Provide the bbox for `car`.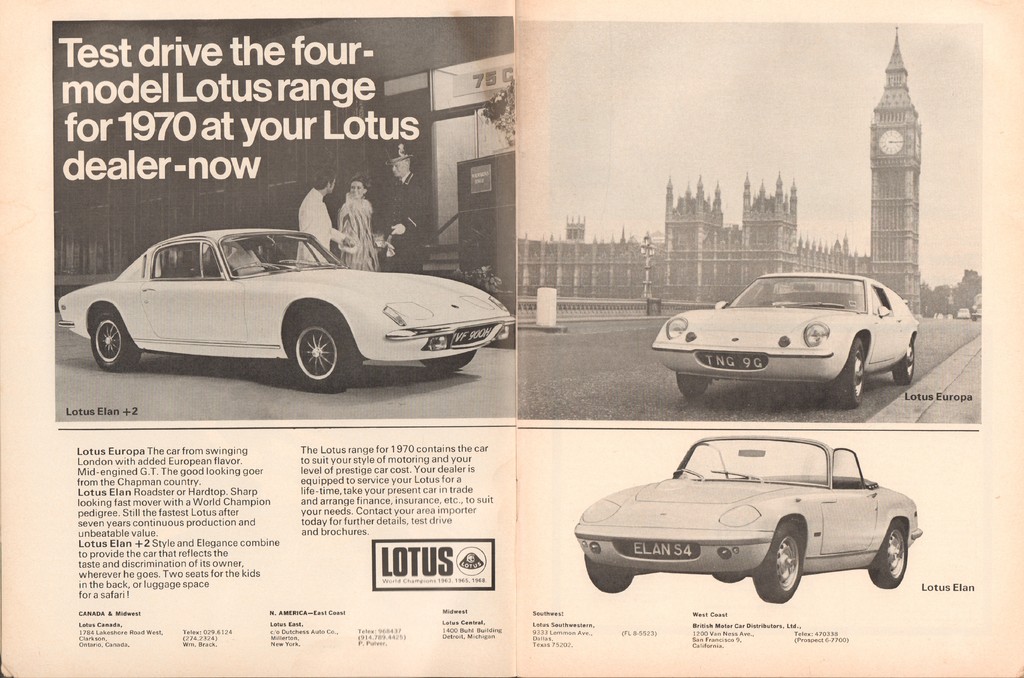
crop(650, 273, 920, 410).
